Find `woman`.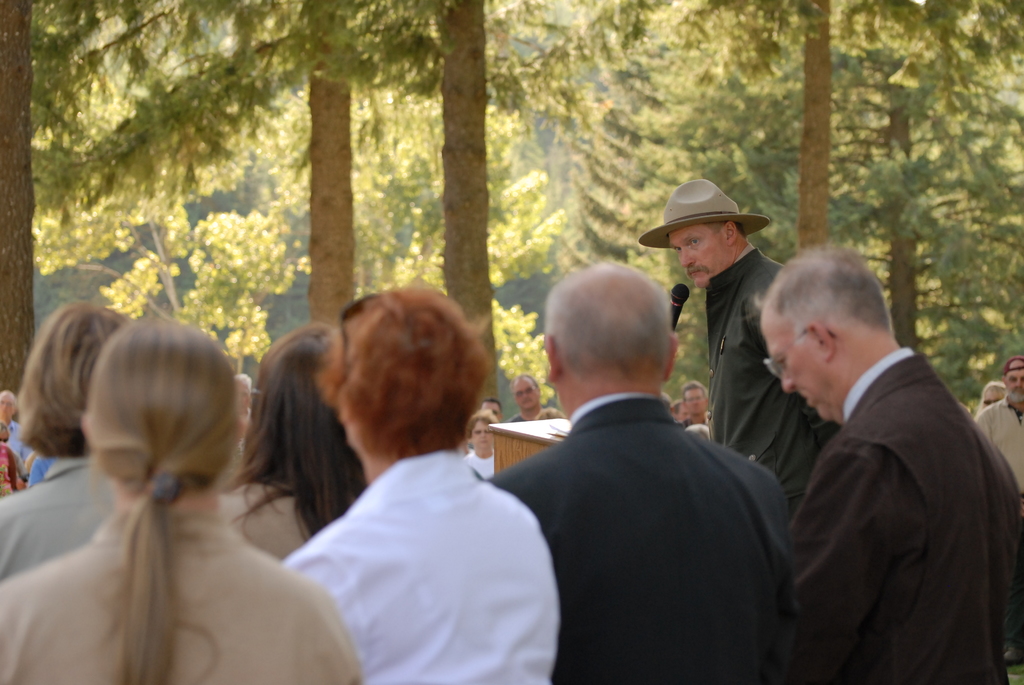
x1=219 y1=319 x2=369 y2=559.
